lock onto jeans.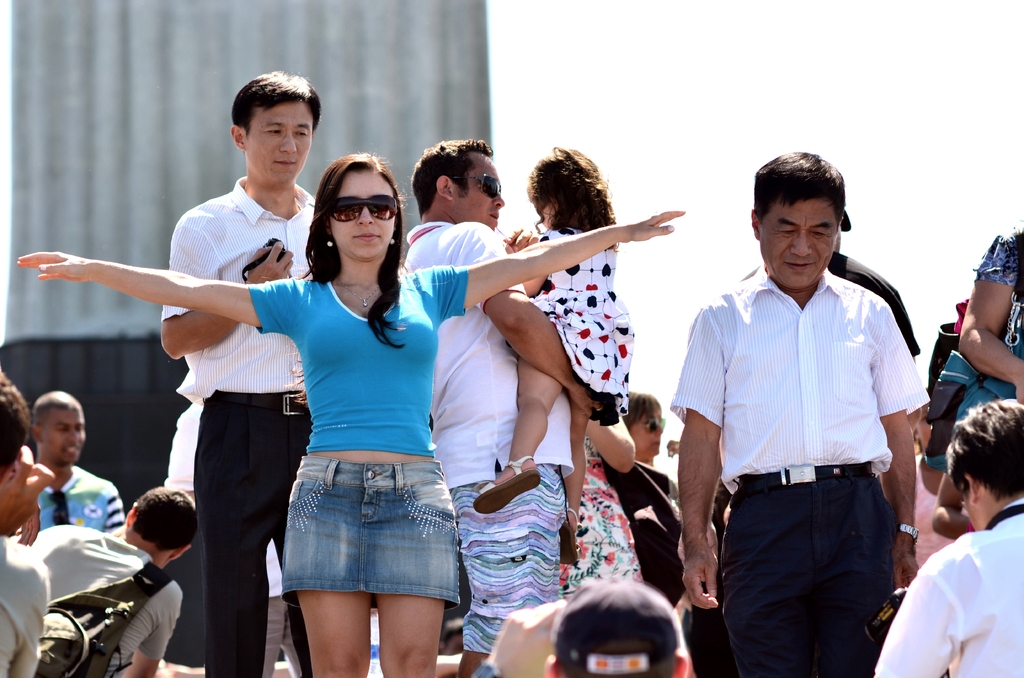
Locked: [x1=456, y1=467, x2=560, y2=654].
